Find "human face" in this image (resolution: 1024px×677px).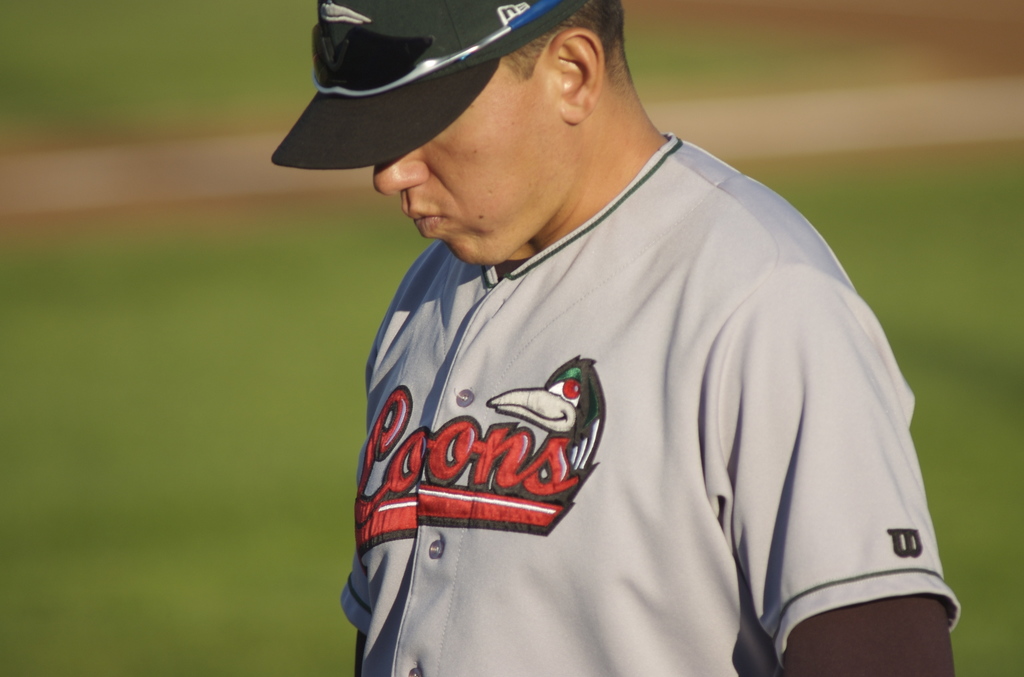
left=370, top=53, right=573, bottom=261.
